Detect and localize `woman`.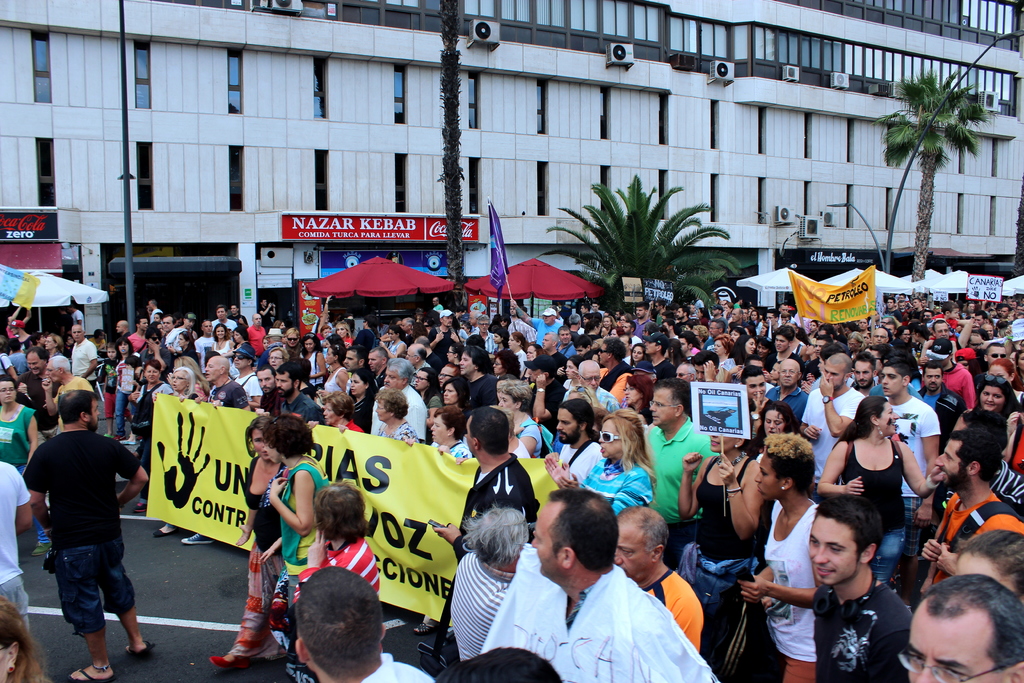
Localized at crop(132, 360, 178, 519).
